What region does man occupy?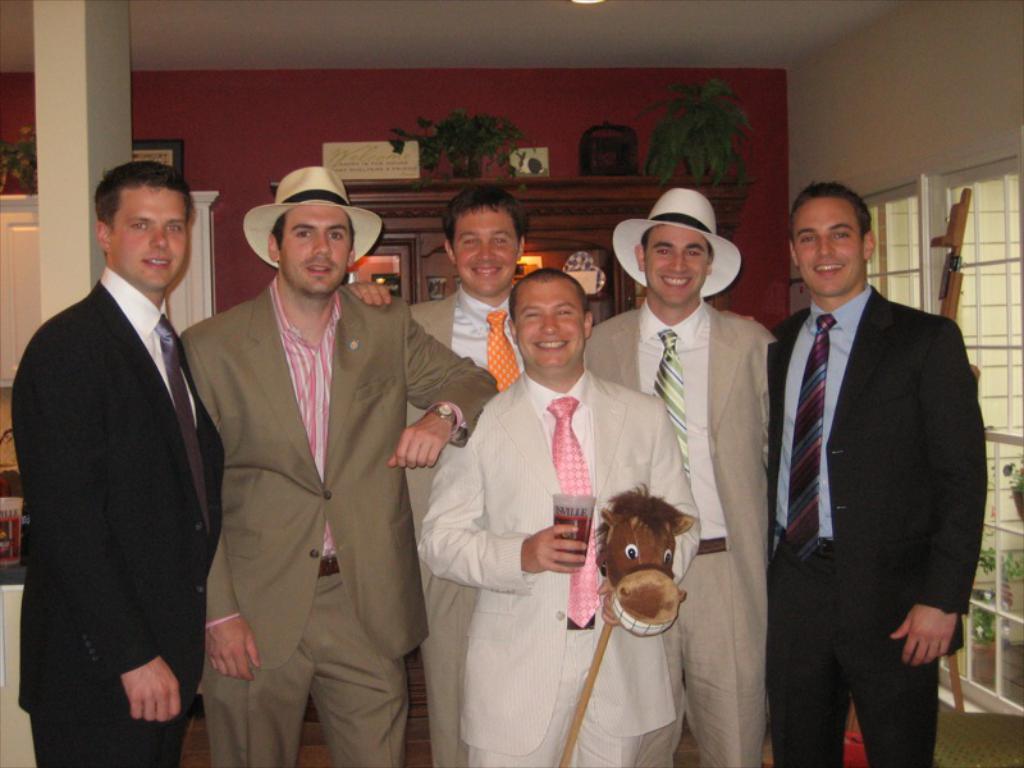
(14, 125, 237, 755).
